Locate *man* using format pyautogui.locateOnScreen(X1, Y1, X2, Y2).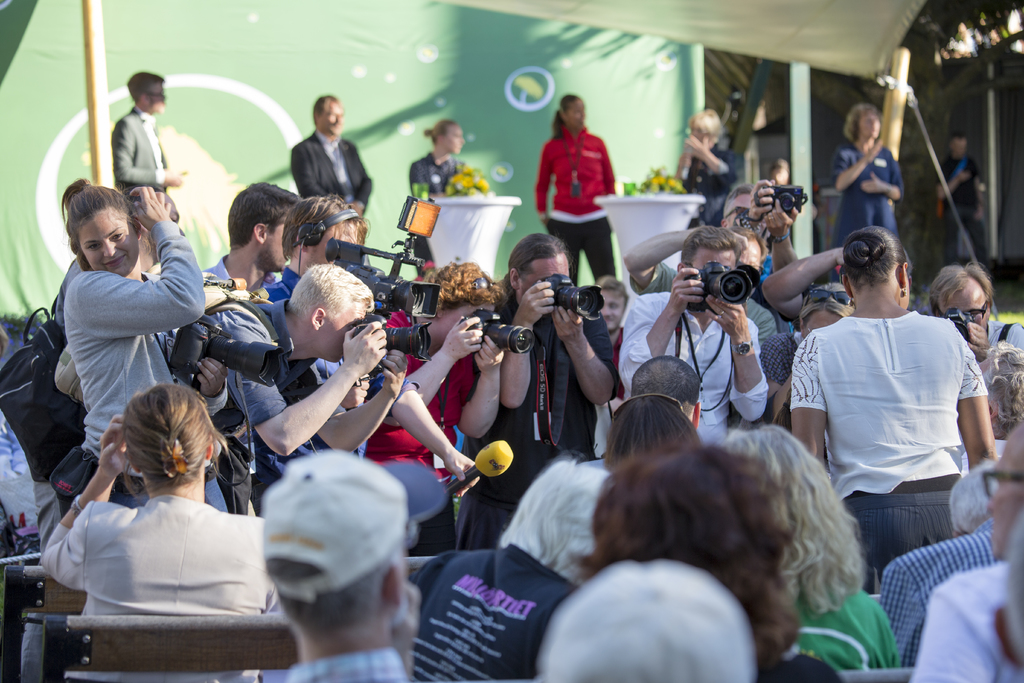
pyautogui.locateOnScreen(616, 227, 770, 441).
